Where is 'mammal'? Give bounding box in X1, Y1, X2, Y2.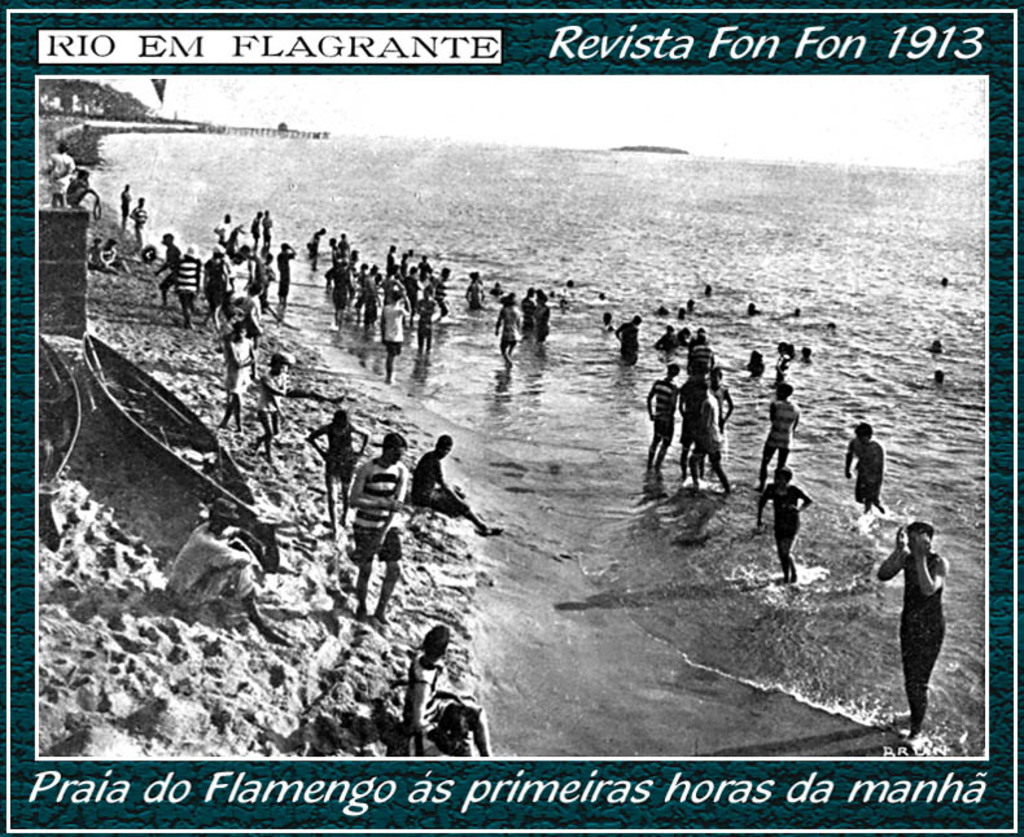
616, 316, 643, 365.
